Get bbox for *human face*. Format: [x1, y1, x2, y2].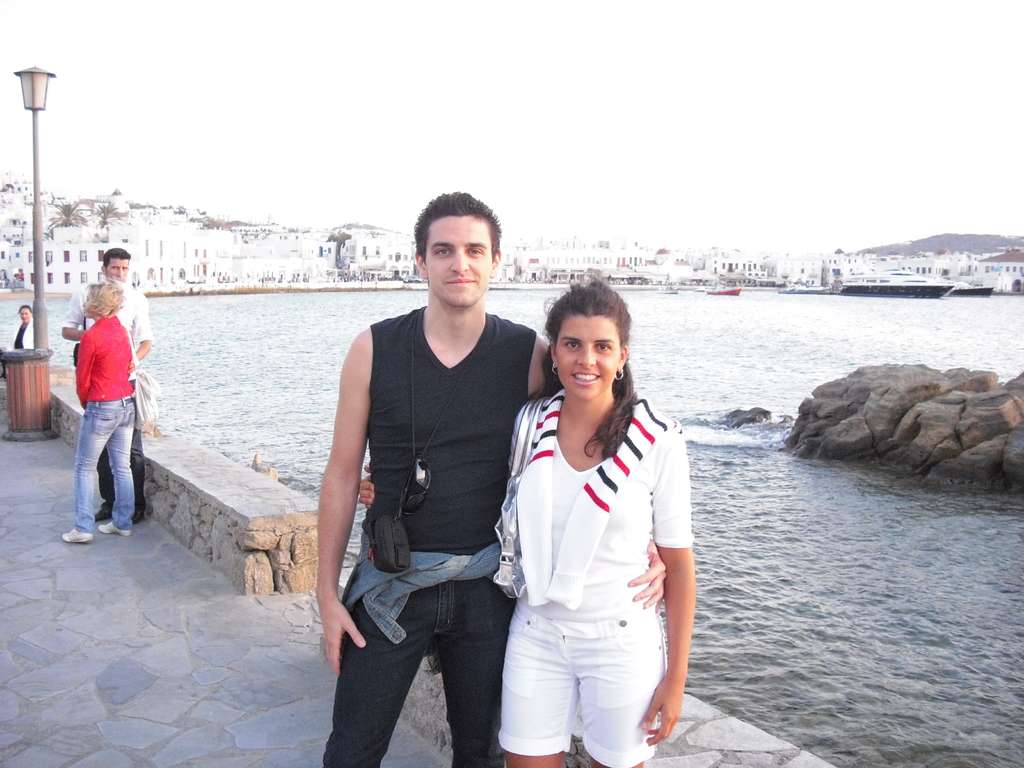
[19, 305, 33, 325].
